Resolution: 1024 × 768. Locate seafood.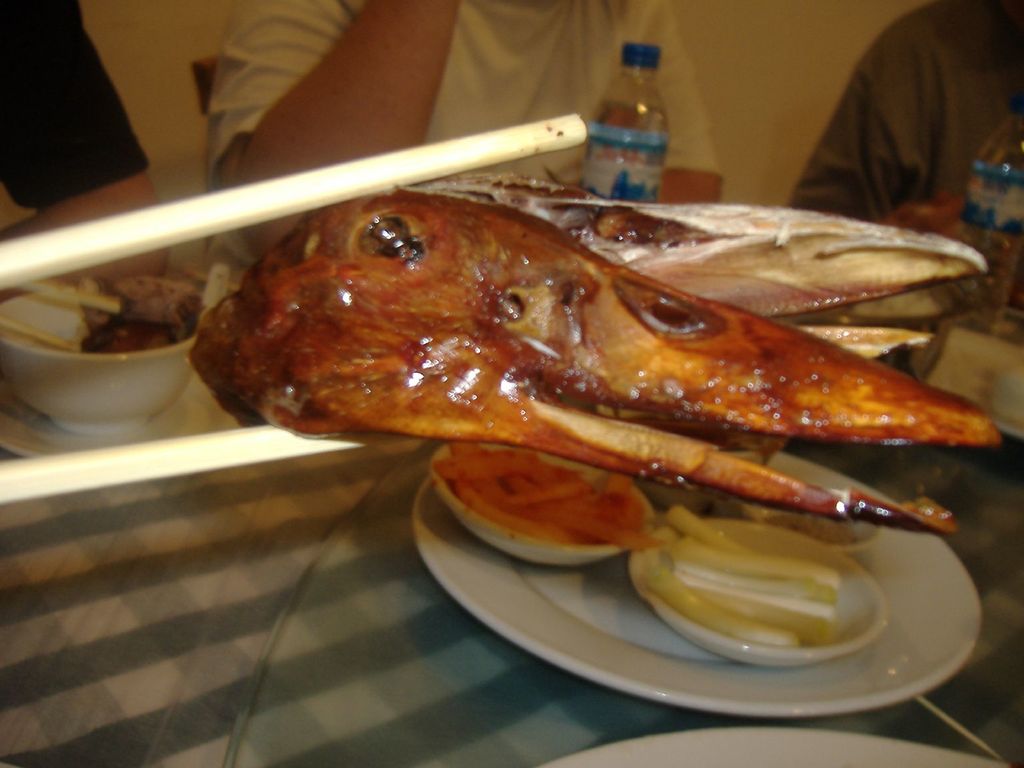
[188, 184, 1001, 535].
